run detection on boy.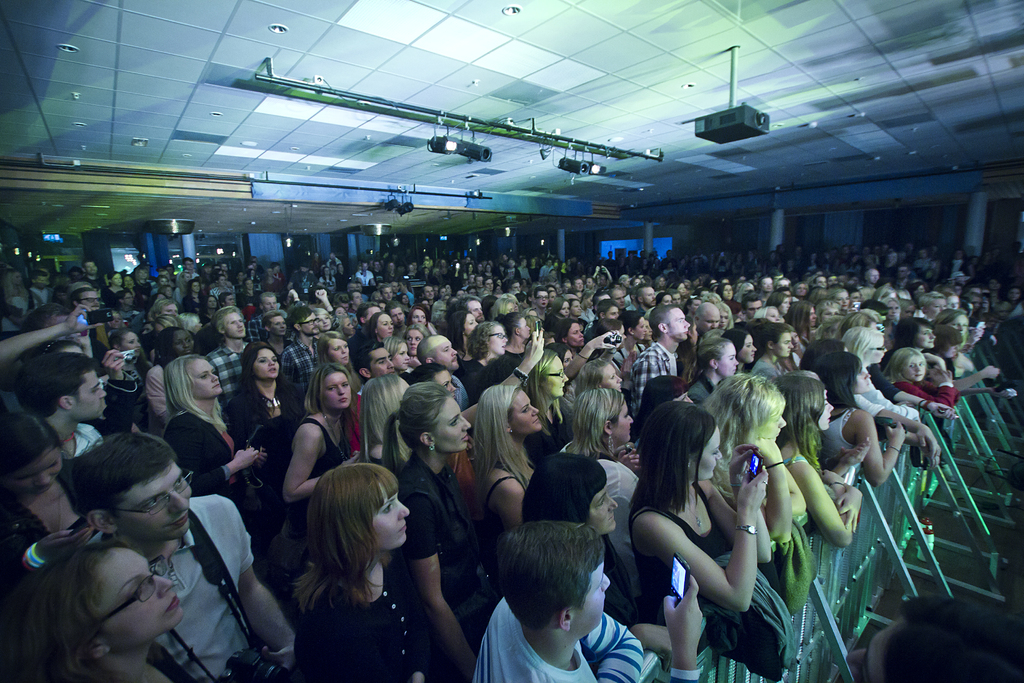
Result: pyautogui.locateOnScreen(630, 304, 691, 420).
